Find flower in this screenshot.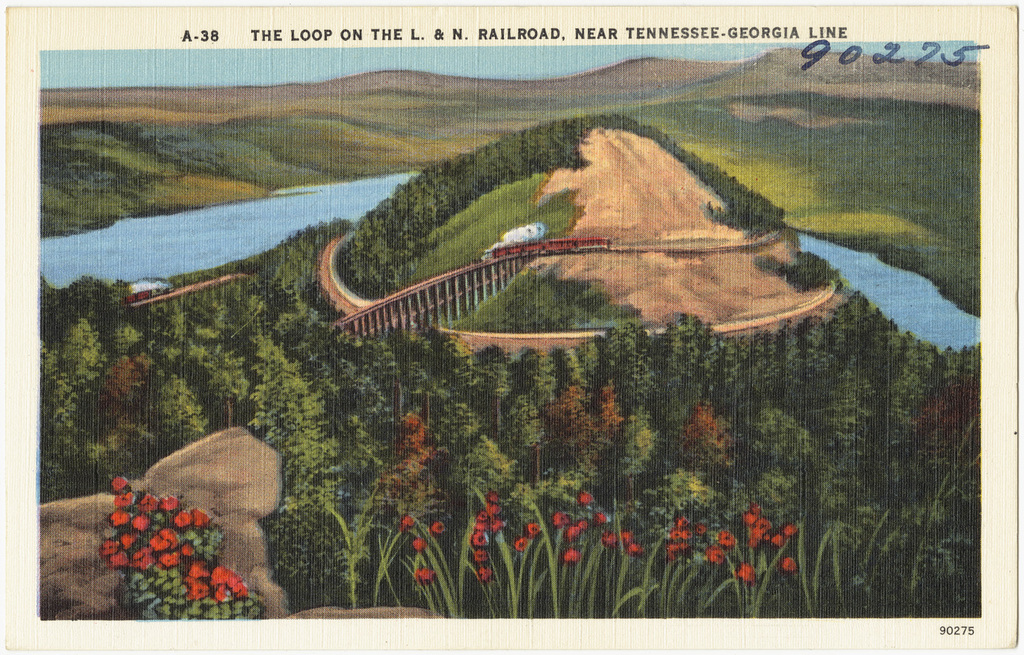
The bounding box for flower is 429, 518, 448, 534.
